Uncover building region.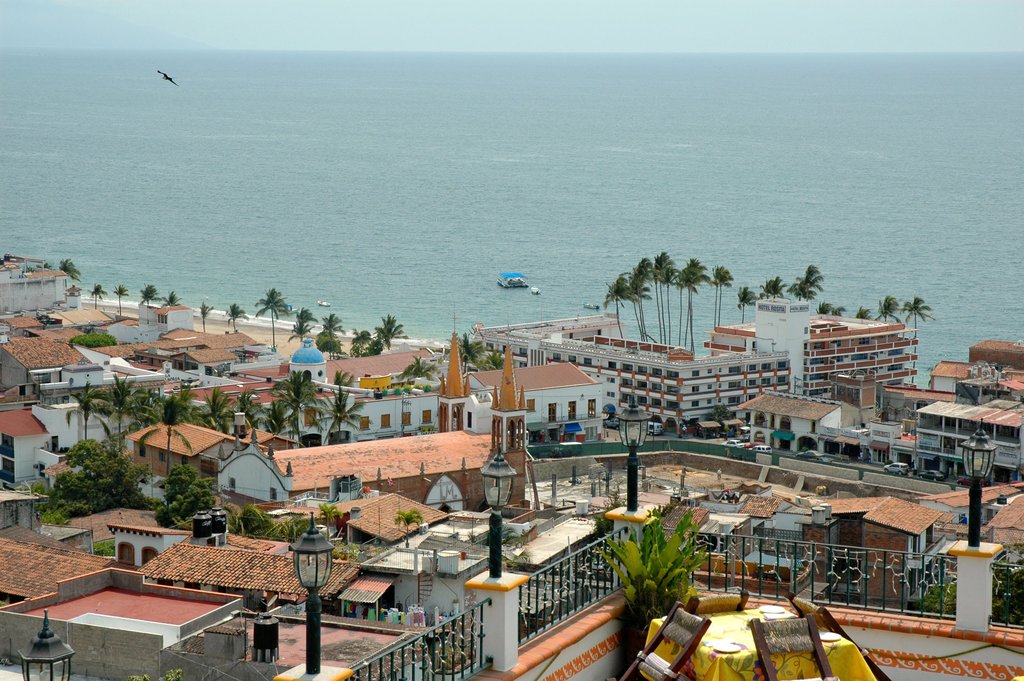
Uncovered: region(475, 297, 920, 439).
